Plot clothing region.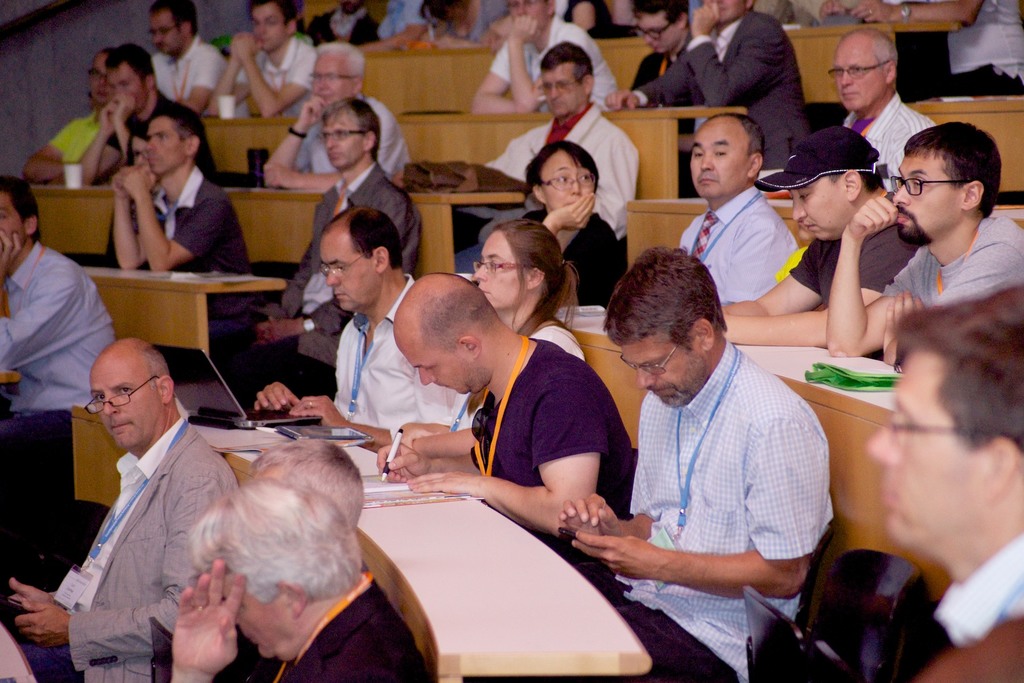
Plotted at box(24, 641, 82, 682).
